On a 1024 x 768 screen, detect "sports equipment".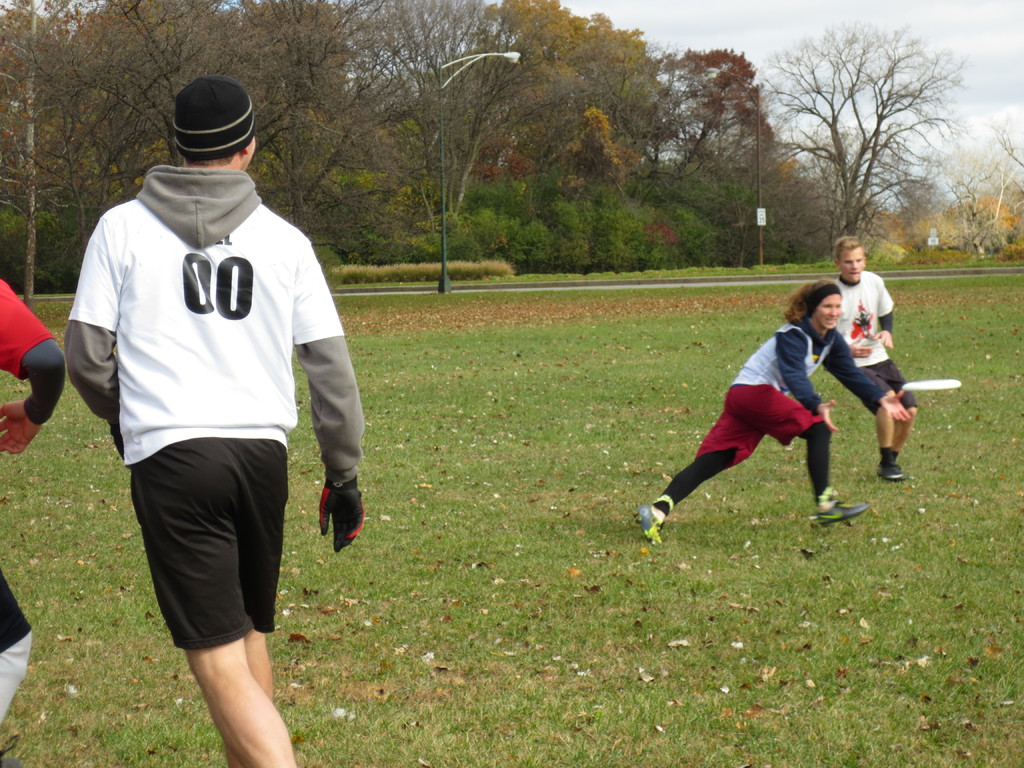
select_region(811, 488, 870, 525).
